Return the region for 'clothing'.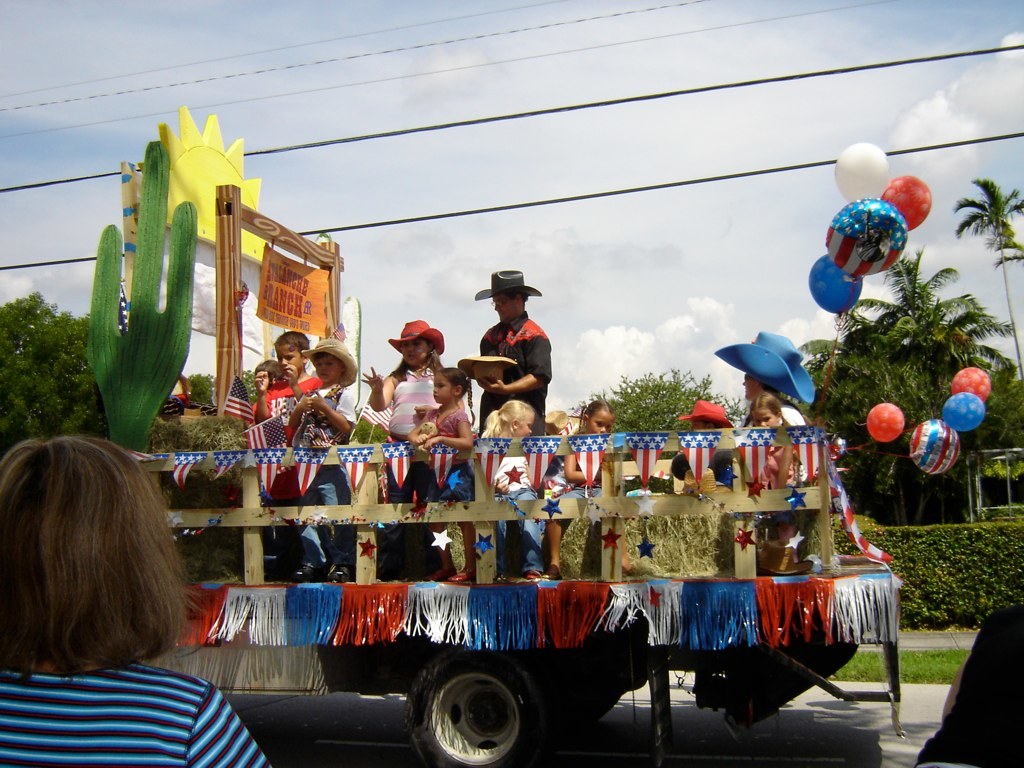
[x1=263, y1=372, x2=329, y2=544].
